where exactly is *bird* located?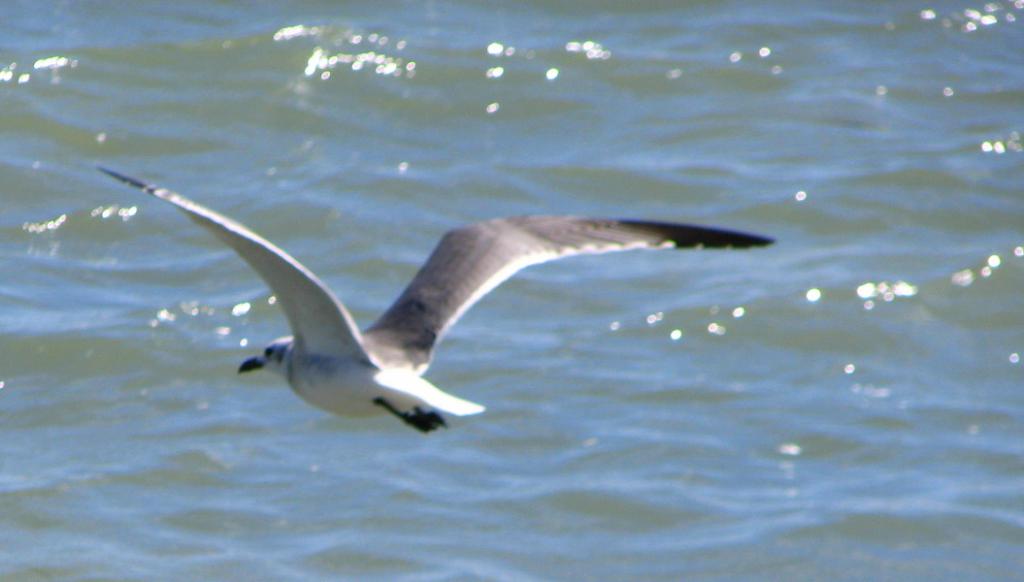
Its bounding box is crop(100, 178, 759, 422).
